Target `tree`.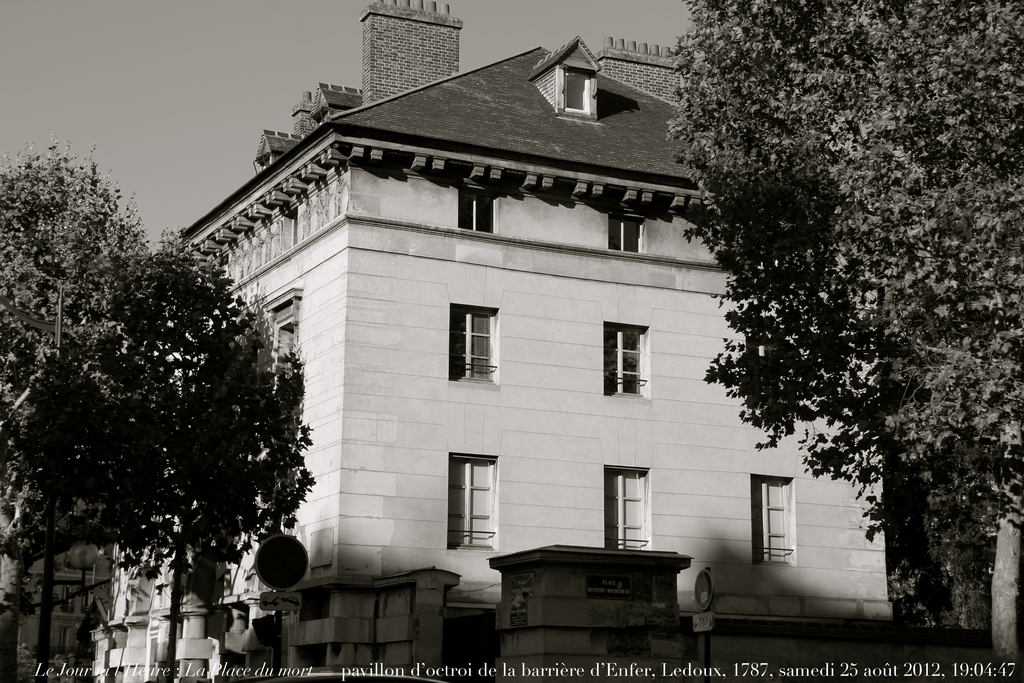
Target region: (664,0,1023,668).
